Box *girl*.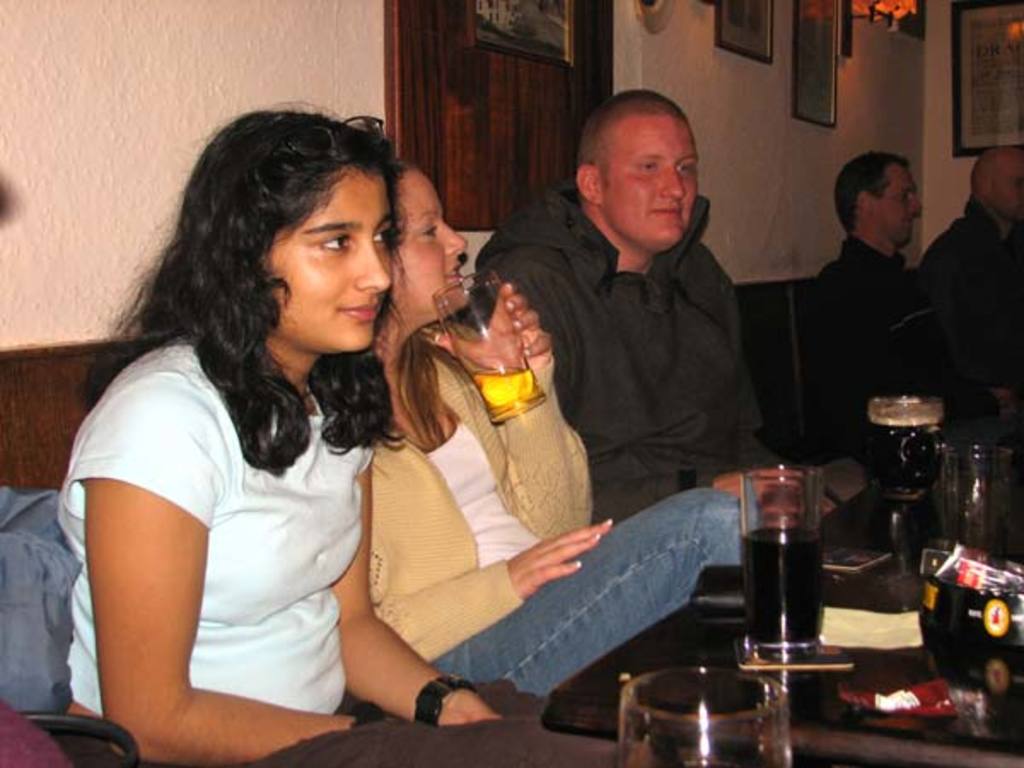
<region>372, 148, 741, 696</region>.
